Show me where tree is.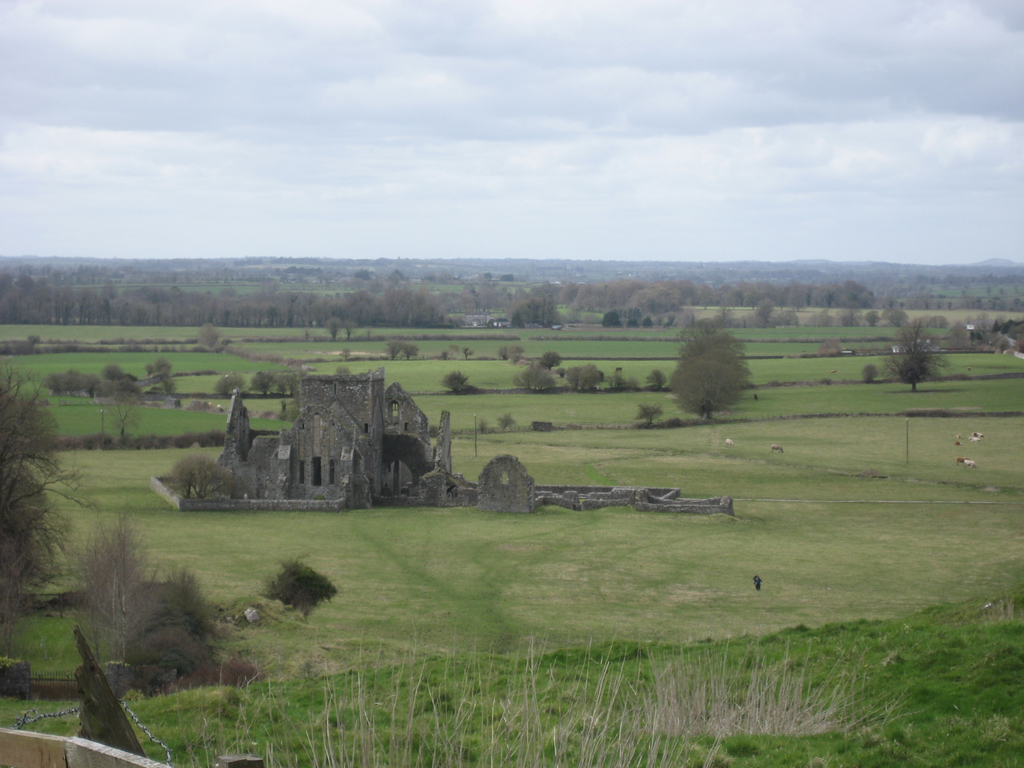
tree is at BBox(443, 376, 470, 398).
